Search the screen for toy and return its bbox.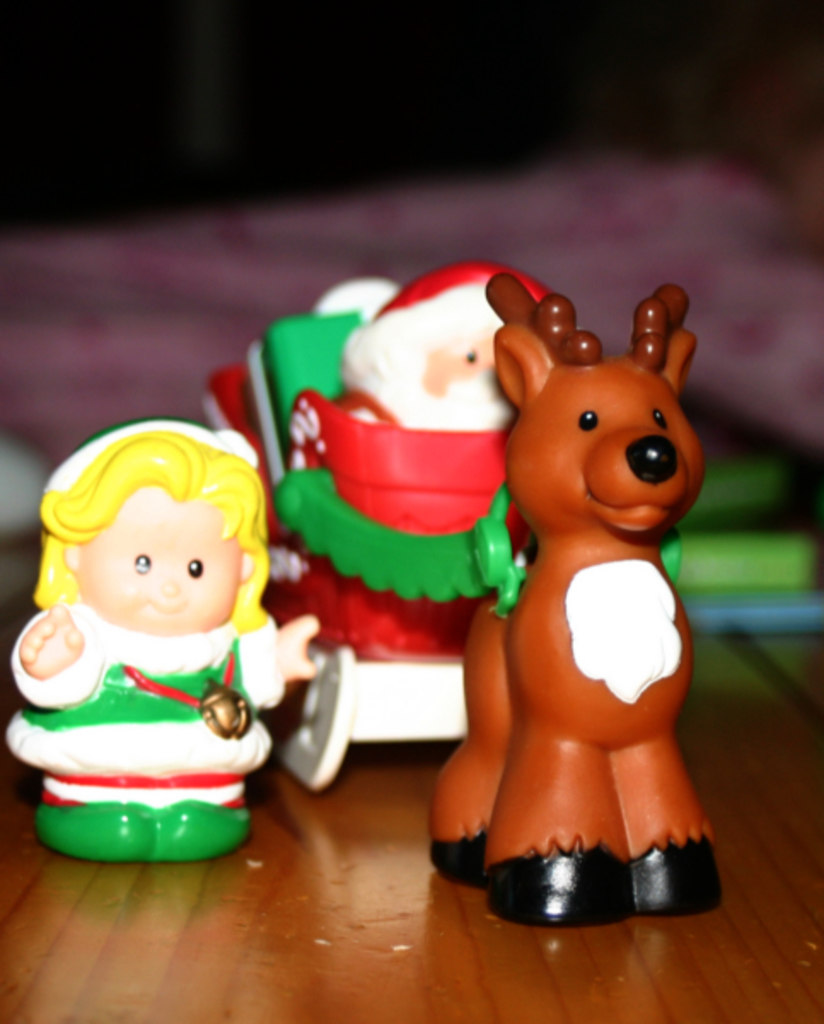
Found: crop(10, 427, 321, 867).
